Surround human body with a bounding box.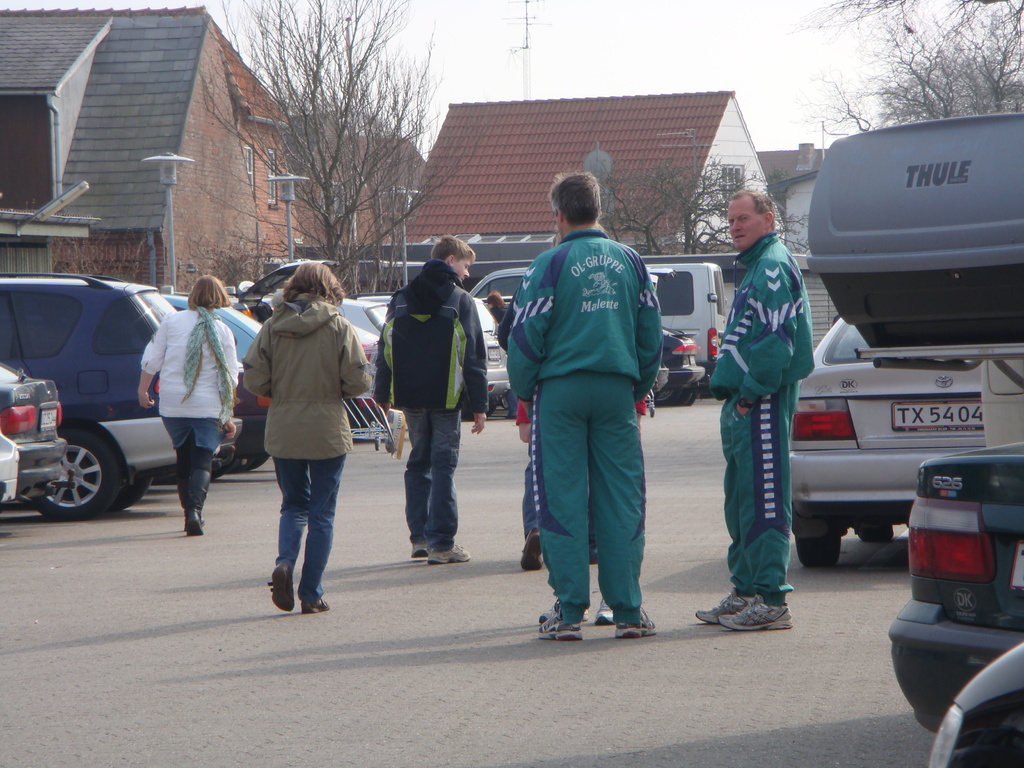
bbox=[375, 229, 488, 544].
